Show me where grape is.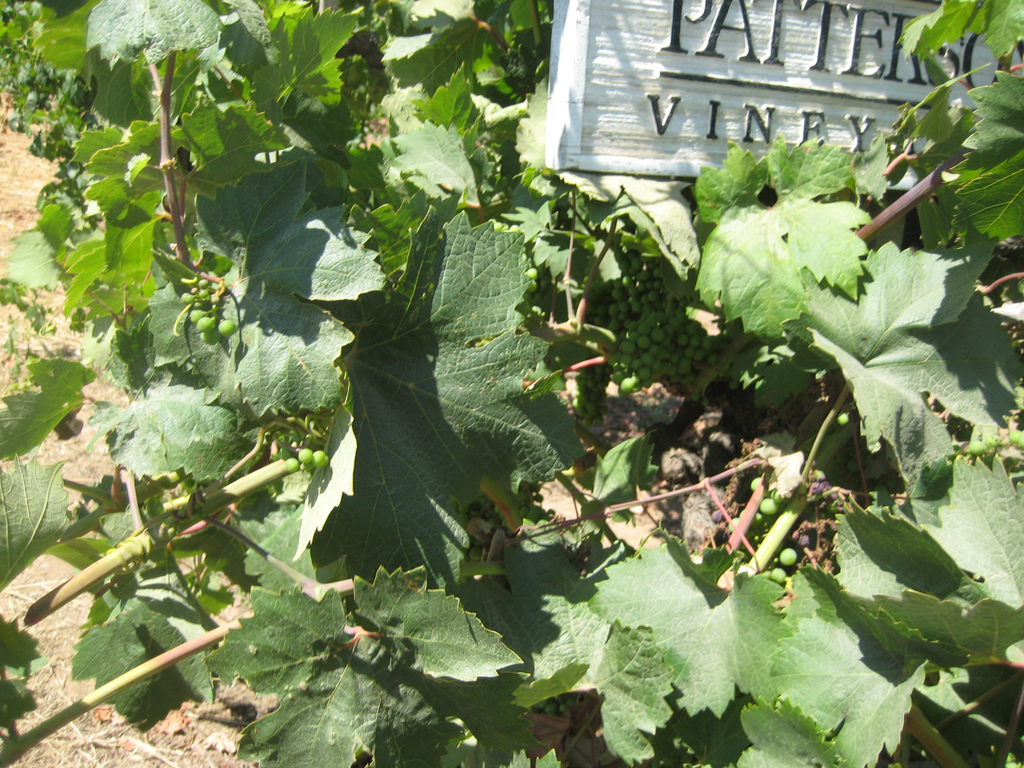
grape is at {"left": 771, "top": 568, "right": 785, "bottom": 584}.
